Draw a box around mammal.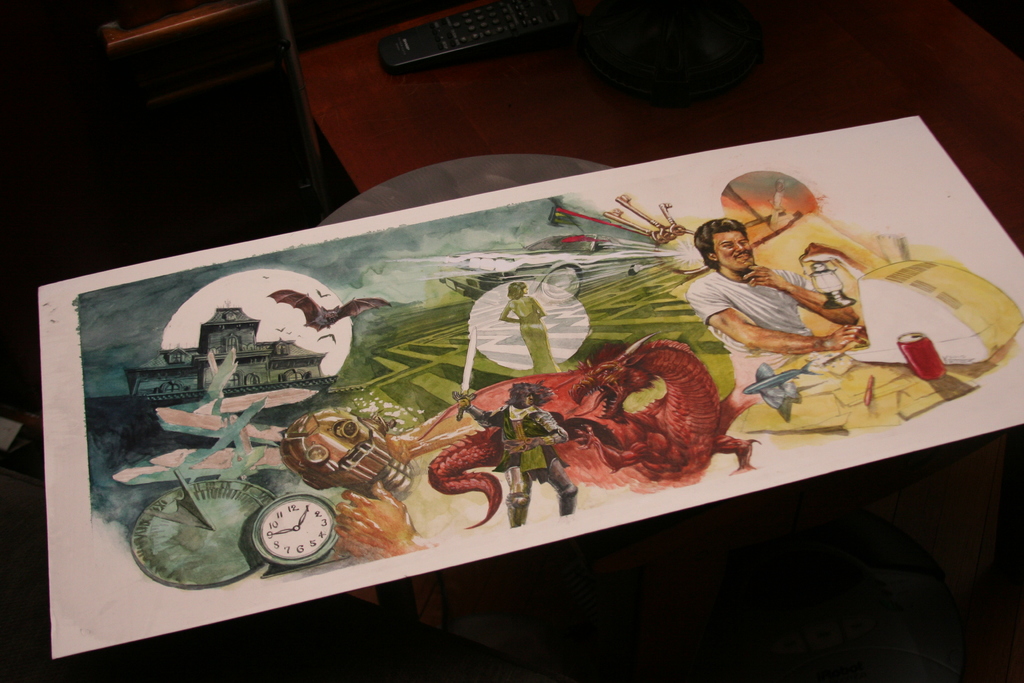
bbox=(317, 329, 335, 342).
